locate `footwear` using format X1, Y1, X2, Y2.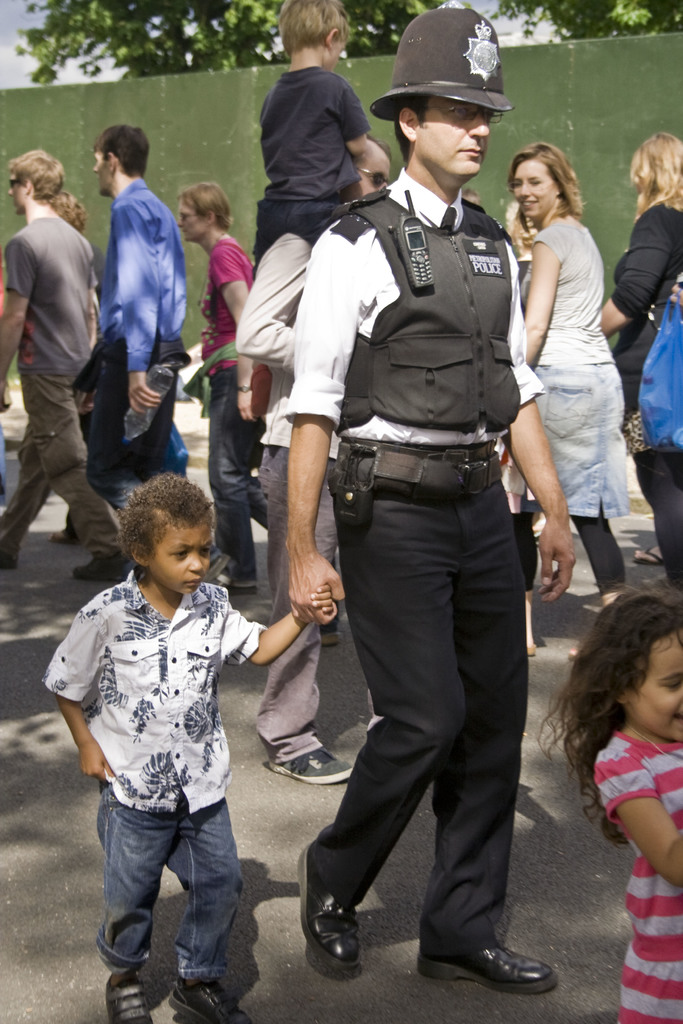
320, 616, 343, 646.
